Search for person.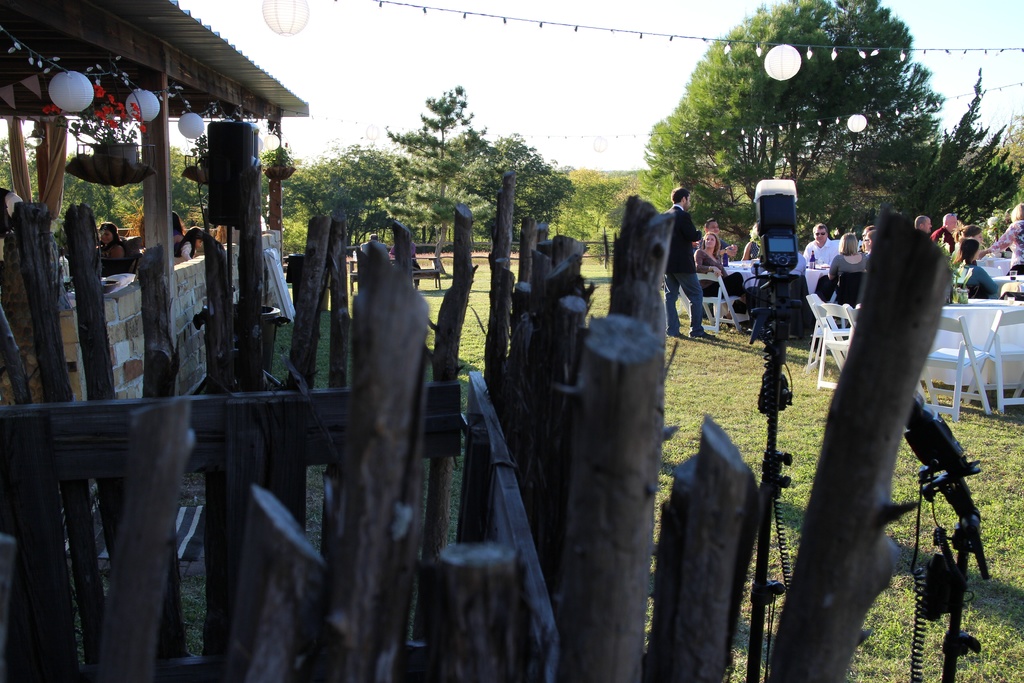
Found at 982 209 1023 299.
